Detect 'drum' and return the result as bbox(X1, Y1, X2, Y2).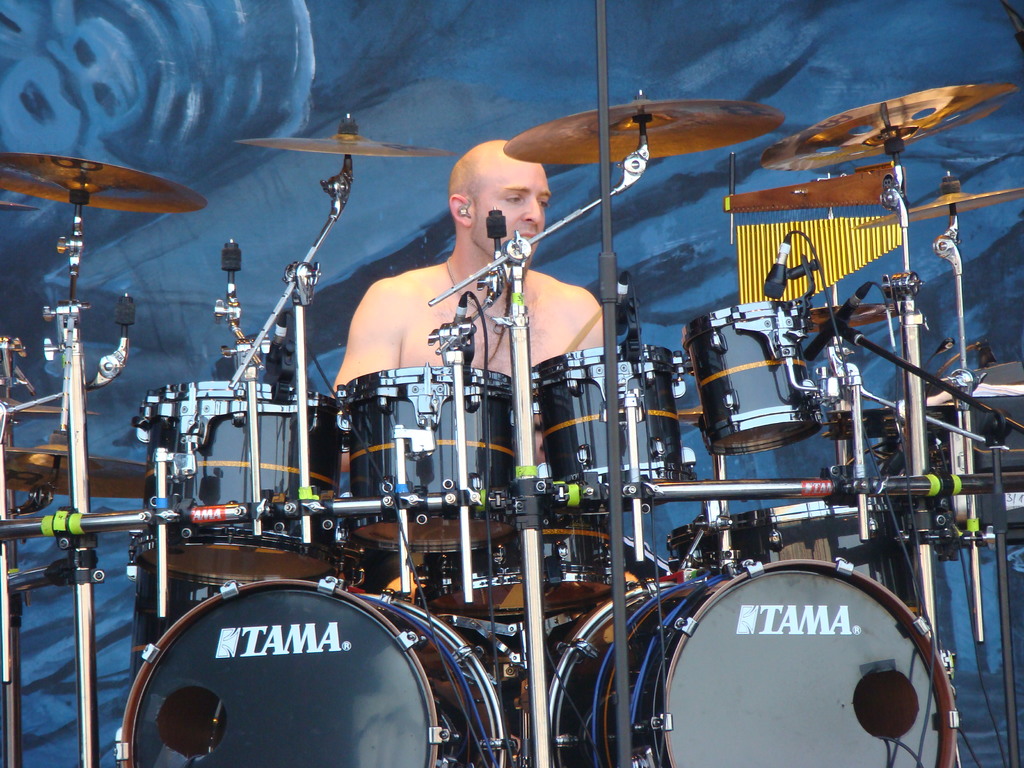
bbox(416, 502, 609, 621).
